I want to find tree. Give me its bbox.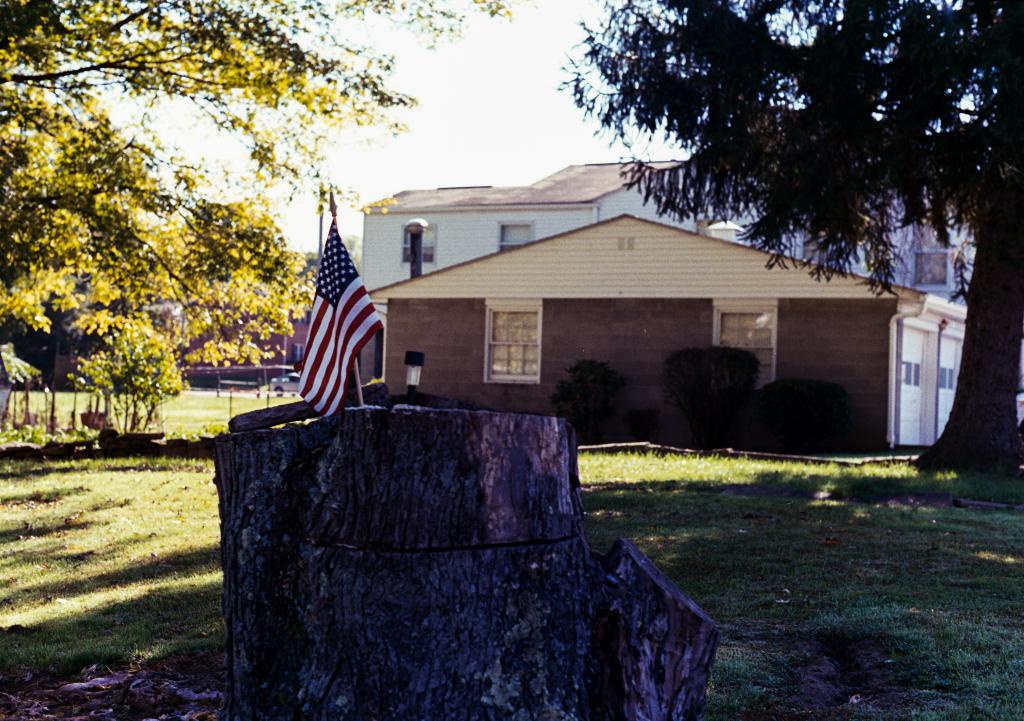
(570,0,1023,477).
